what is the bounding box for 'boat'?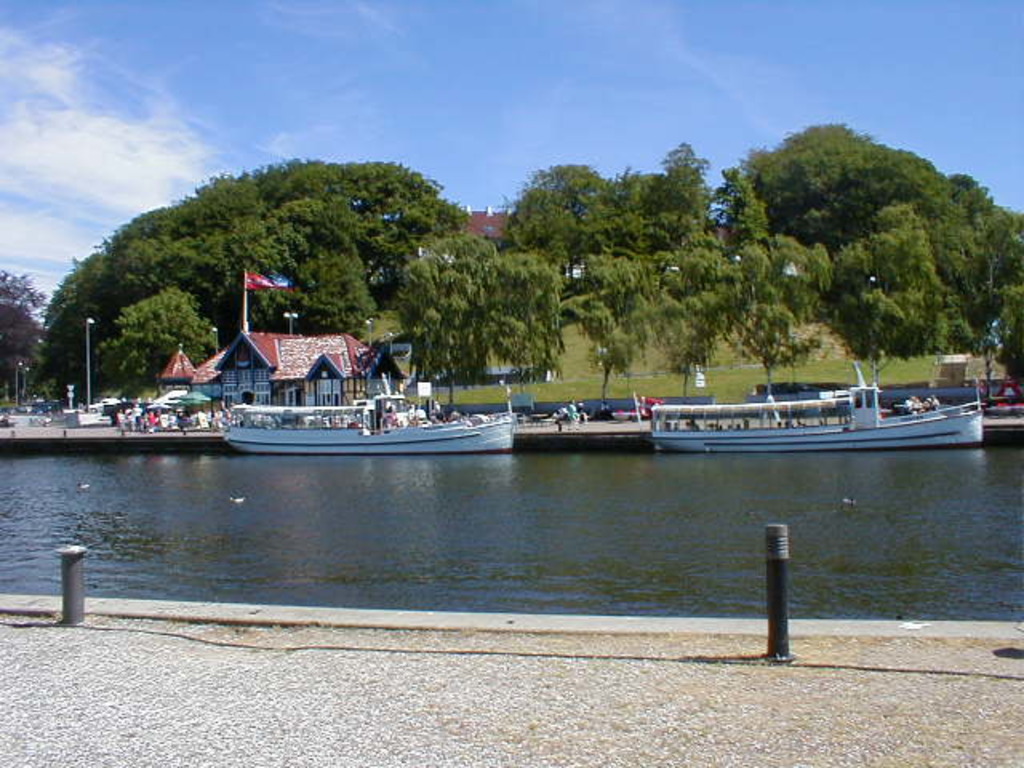
<region>234, 389, 517, 456</region>.
